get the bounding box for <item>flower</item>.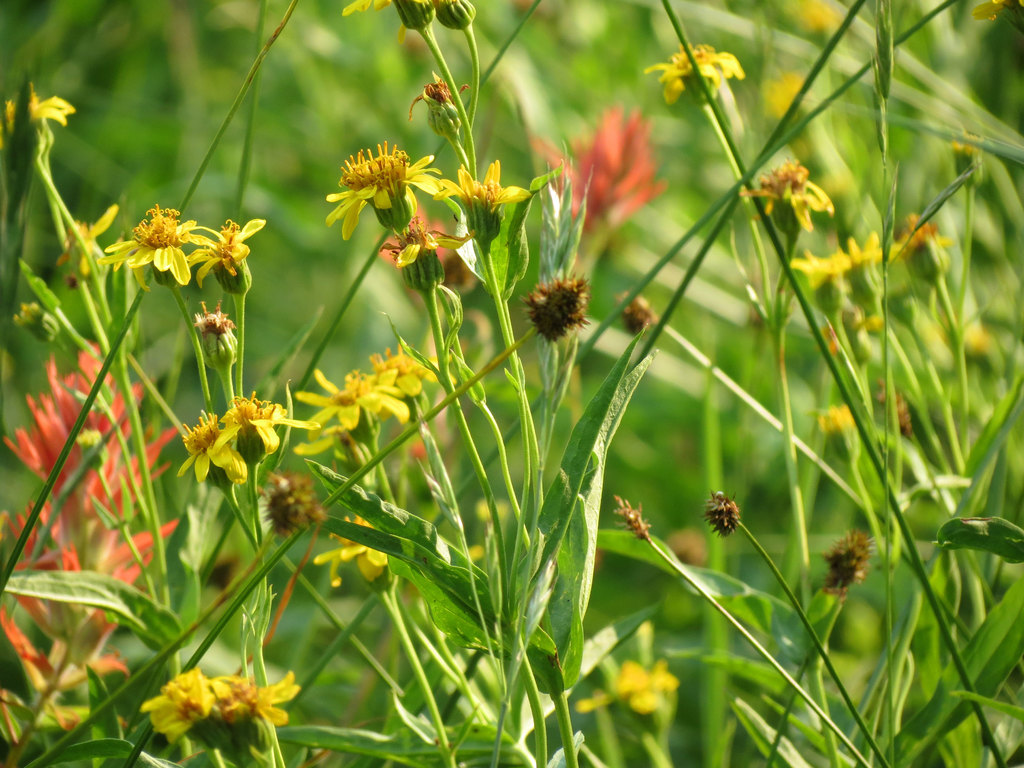
(847, 233, 897, 314).
